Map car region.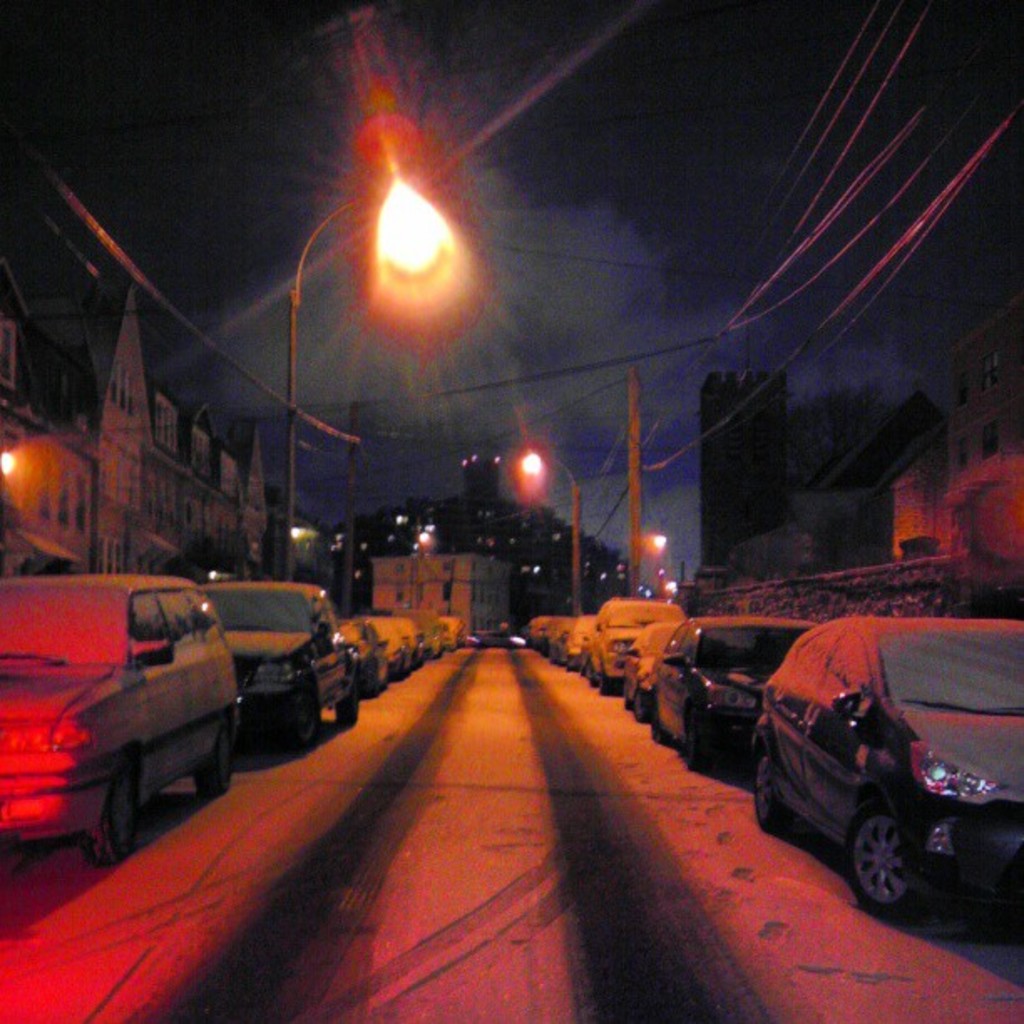
Mapped to bbox(547, 614, 569, 661).
